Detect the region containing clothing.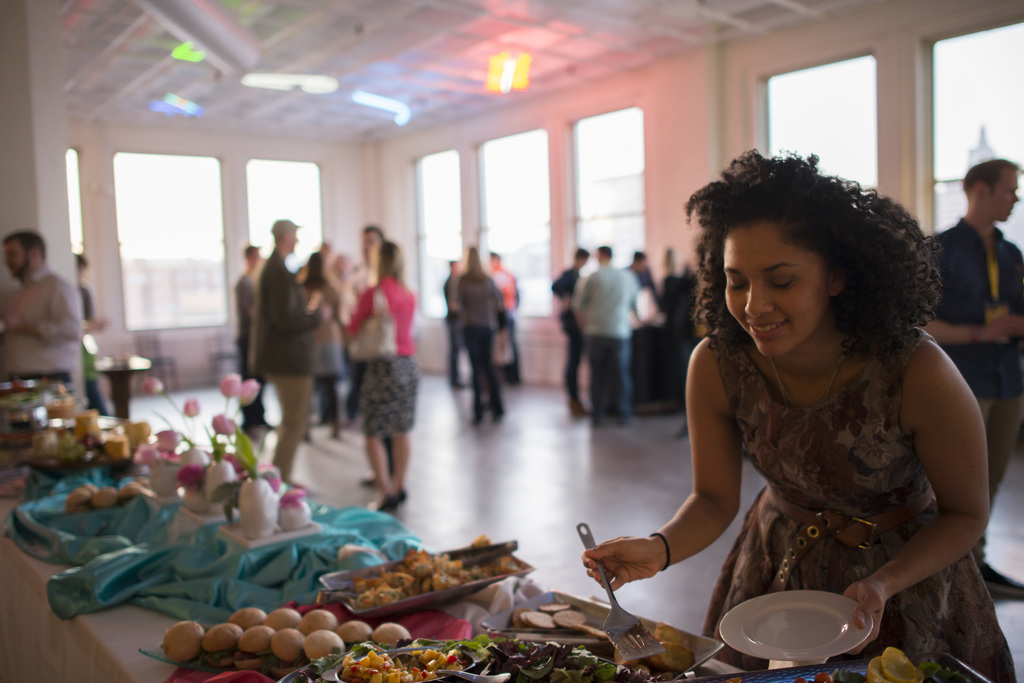
Rect(710, 318, 1014, 682).
